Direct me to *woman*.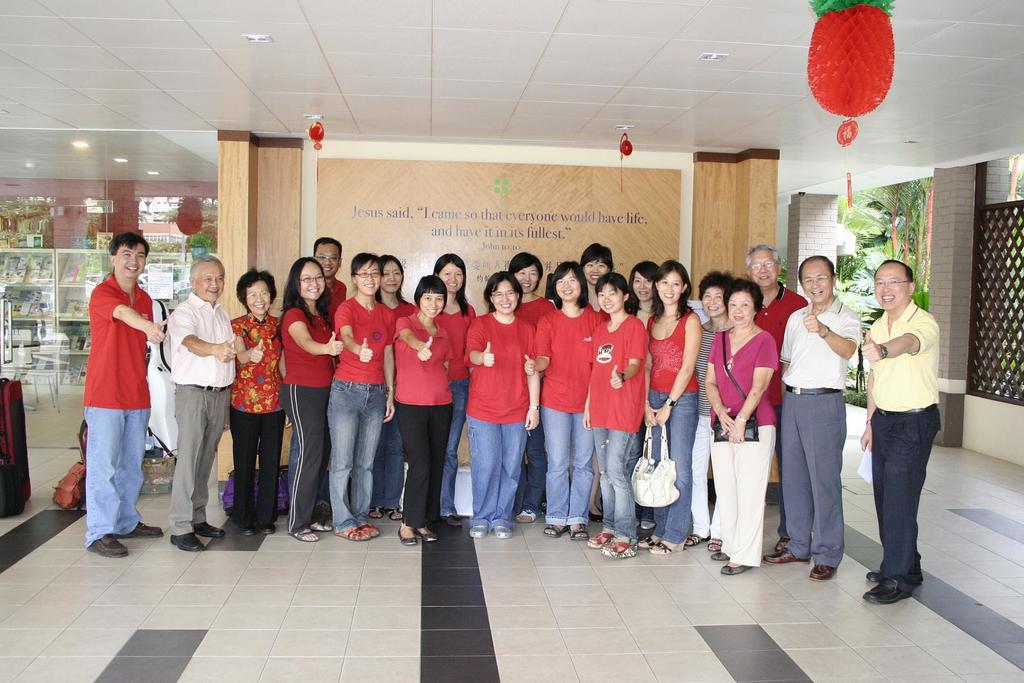
Direction: Rect(502, 250, 547, 528).
